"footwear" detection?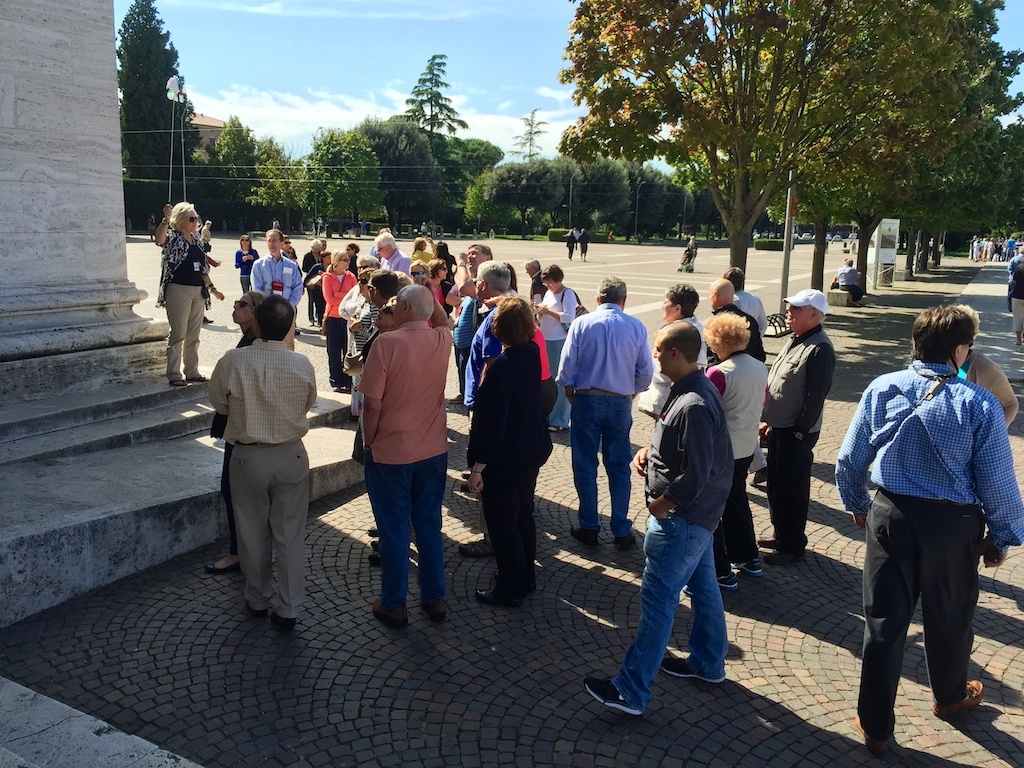
(x1=249, y1=602, x2=269, y2=625)
